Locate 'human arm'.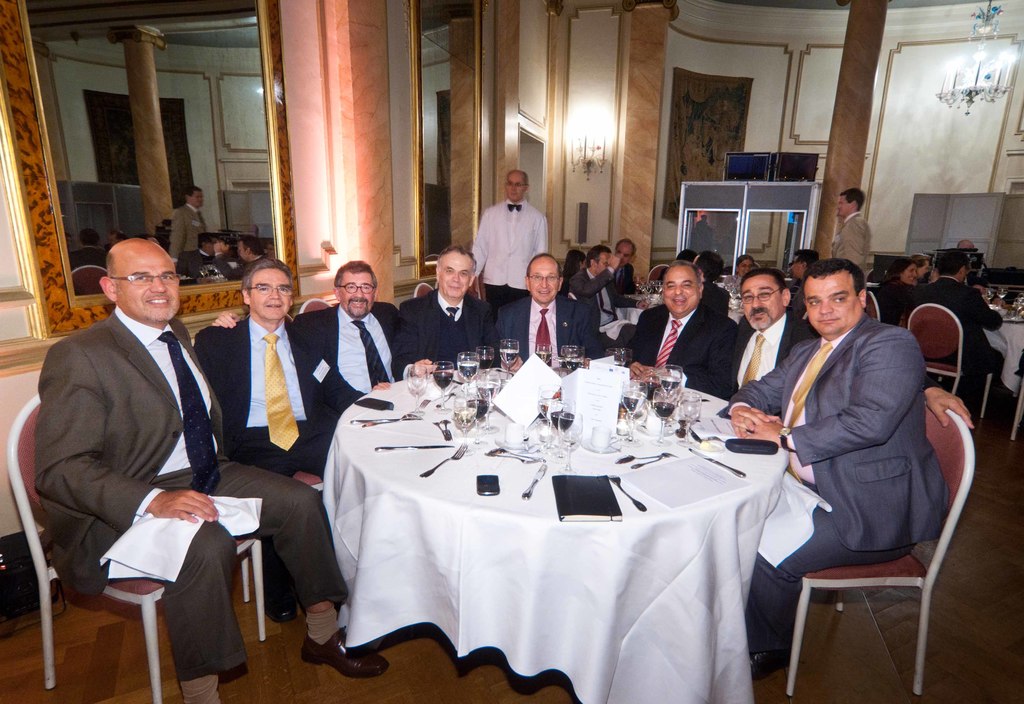
Bounding box: Rect(836, 218, 862, 264).
